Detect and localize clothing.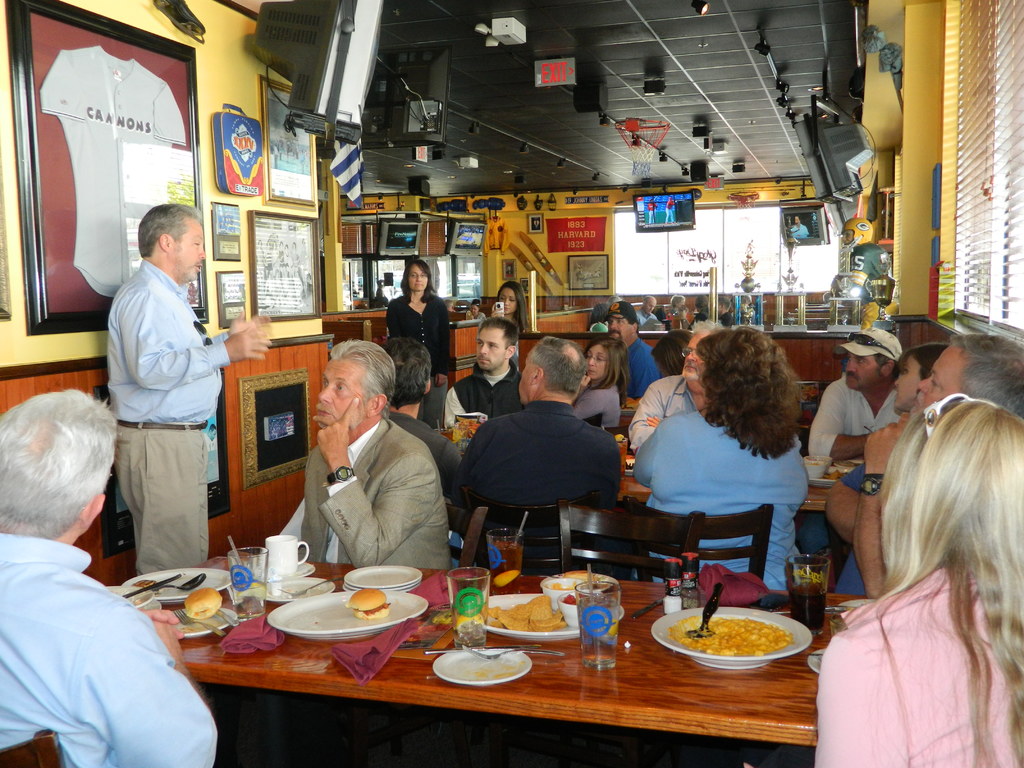
Localized at (99,205,236,589).
